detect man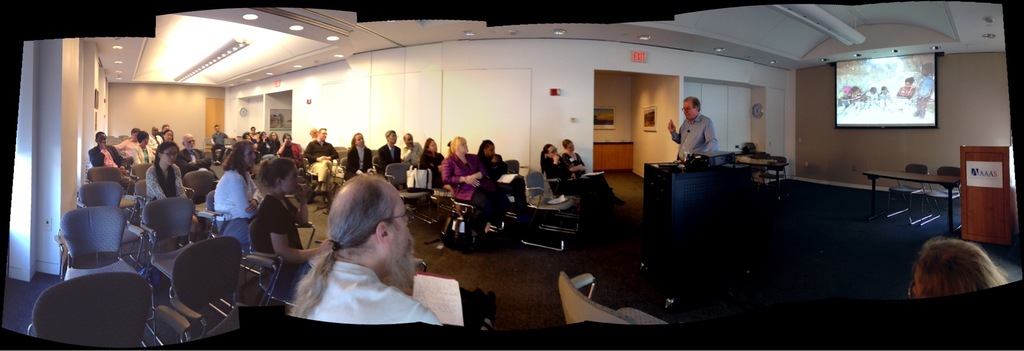
[left=399, top=132, right=425, bottom=165]
